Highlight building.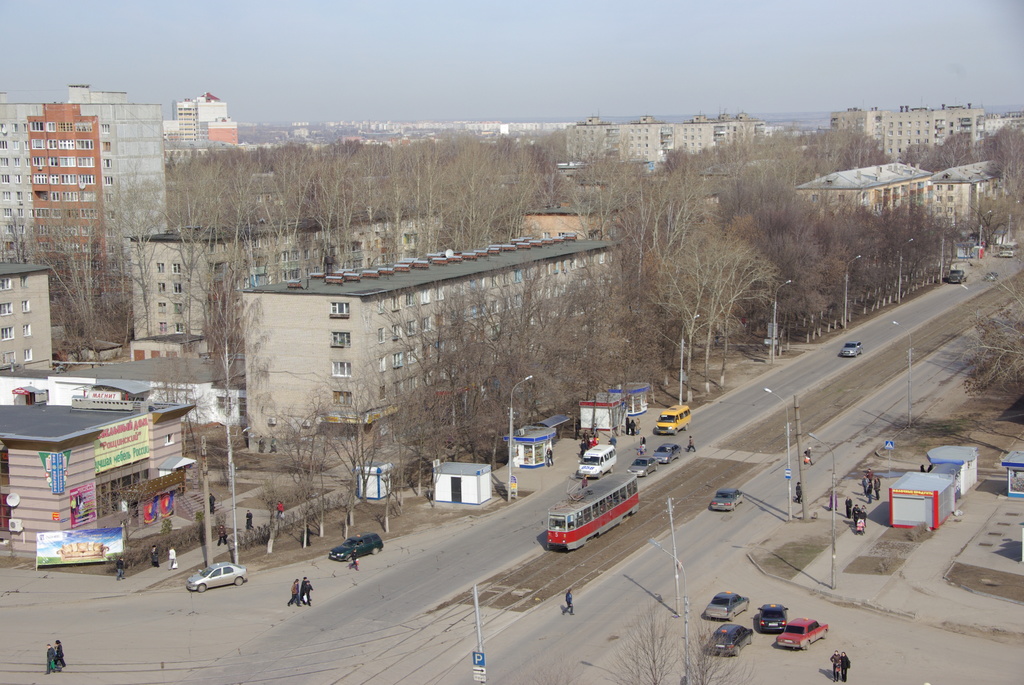
Highlighted region: select_region(157, 90, 228, 161).
